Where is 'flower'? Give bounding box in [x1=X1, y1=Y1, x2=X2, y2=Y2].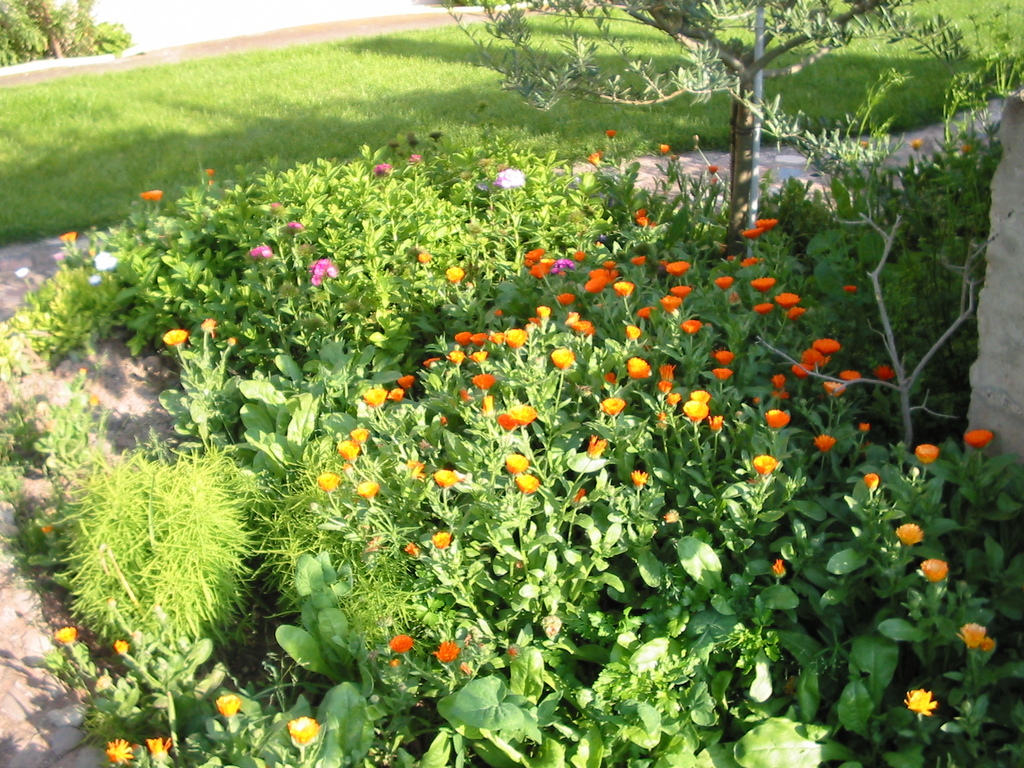
[x1=914, y1=554, x2=947, y2=584].
